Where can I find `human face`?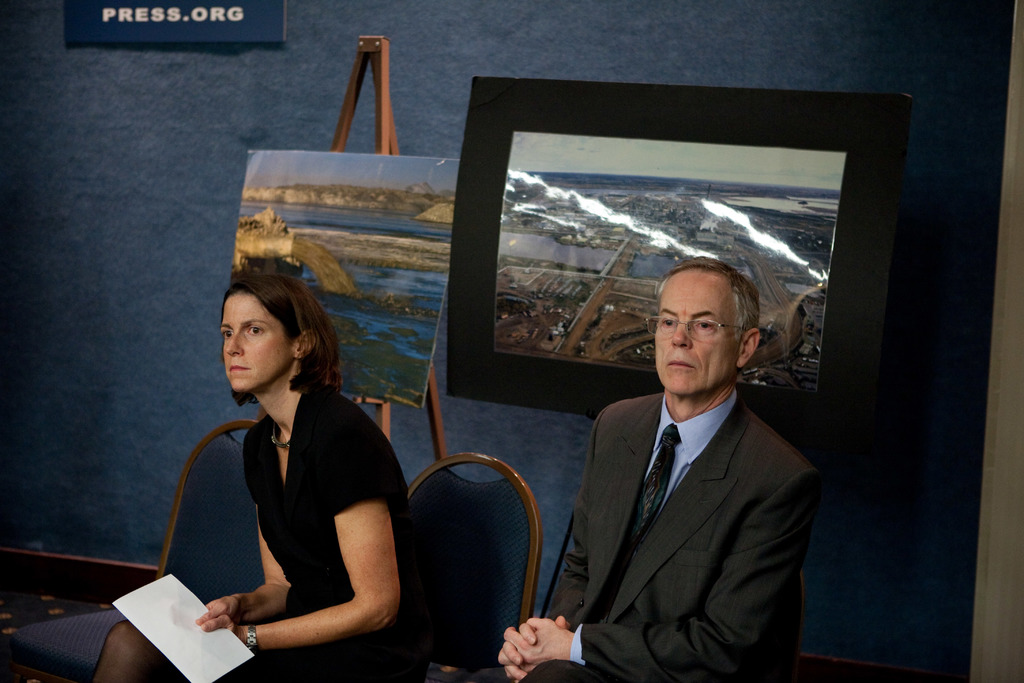
You can find it at left=645, top=277, right=744, bottom=401.
